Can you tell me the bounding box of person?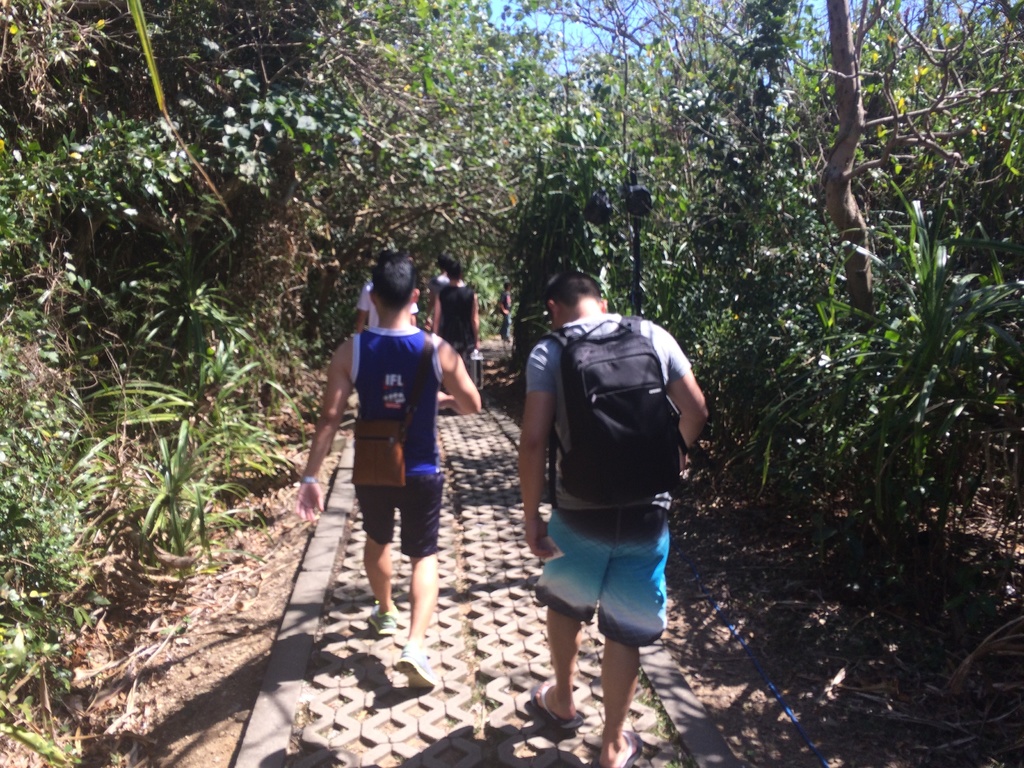
321, 264, 458, 654.
